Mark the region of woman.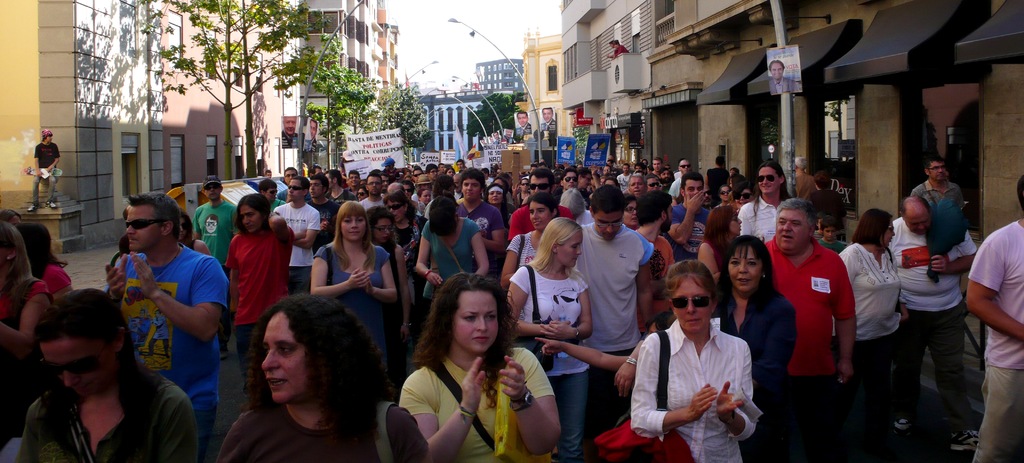
Region: [x1=309, y1=198, x2=397, y2=405].
